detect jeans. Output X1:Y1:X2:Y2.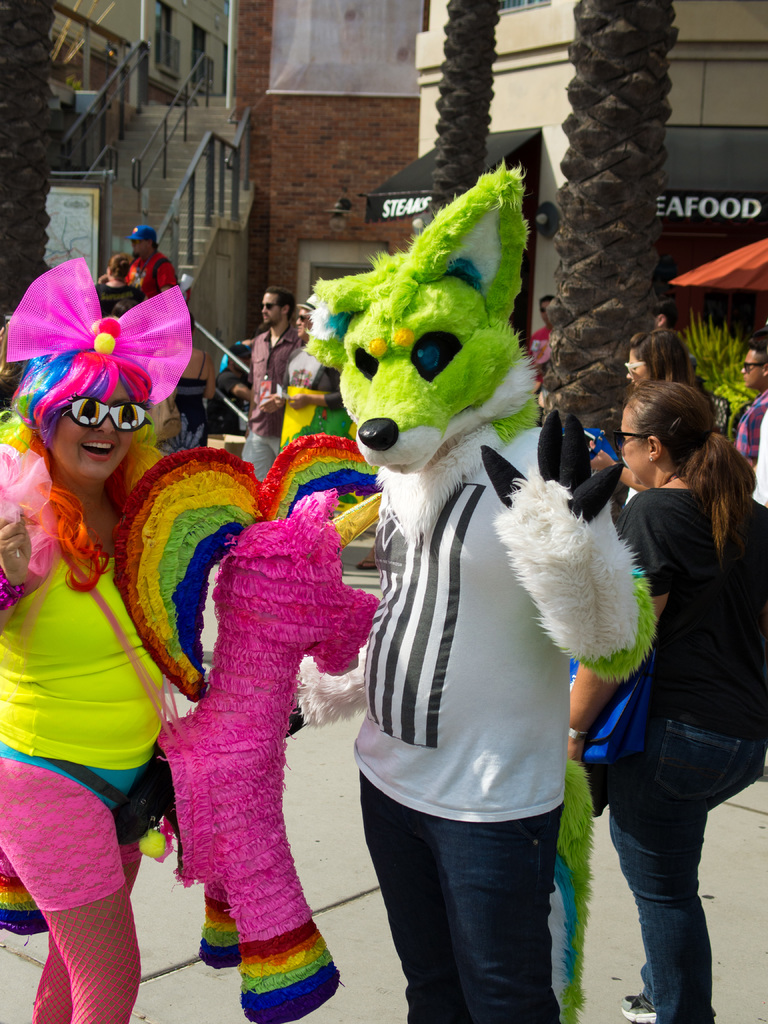
597:727:737:1008.
